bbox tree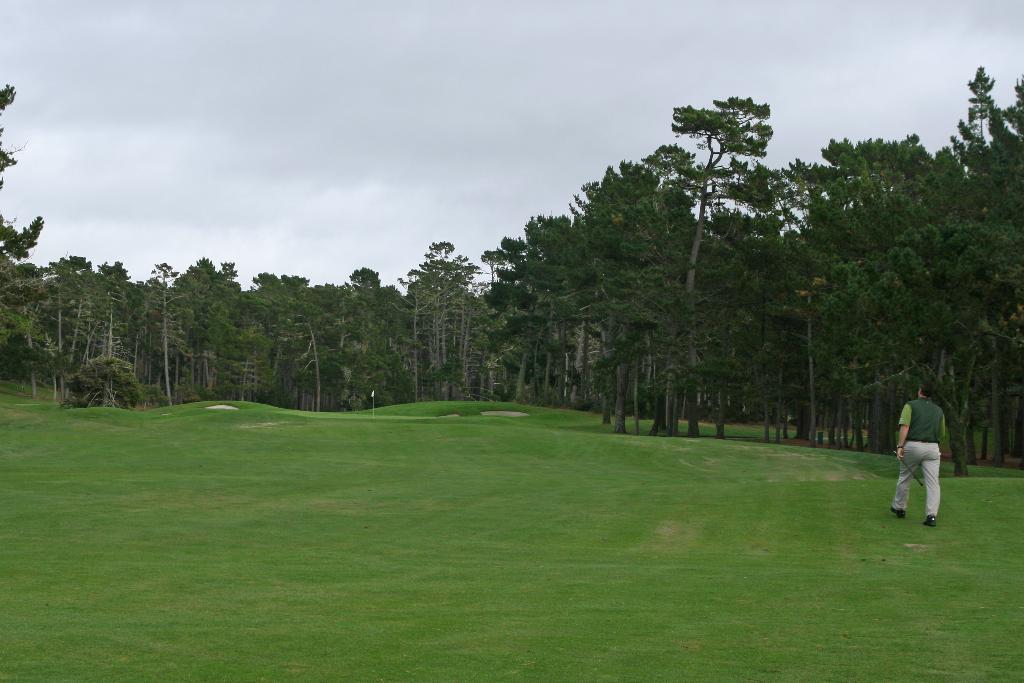
(470,245,518,389)
